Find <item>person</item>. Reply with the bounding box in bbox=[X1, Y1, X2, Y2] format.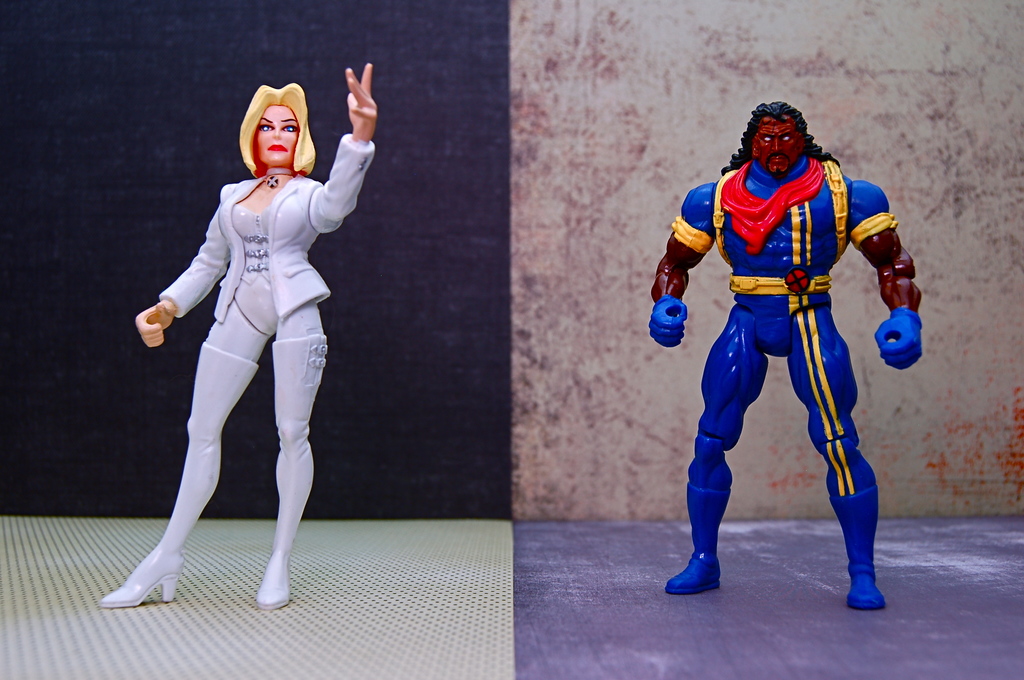
bbox=[100, 60, 381, 612].
